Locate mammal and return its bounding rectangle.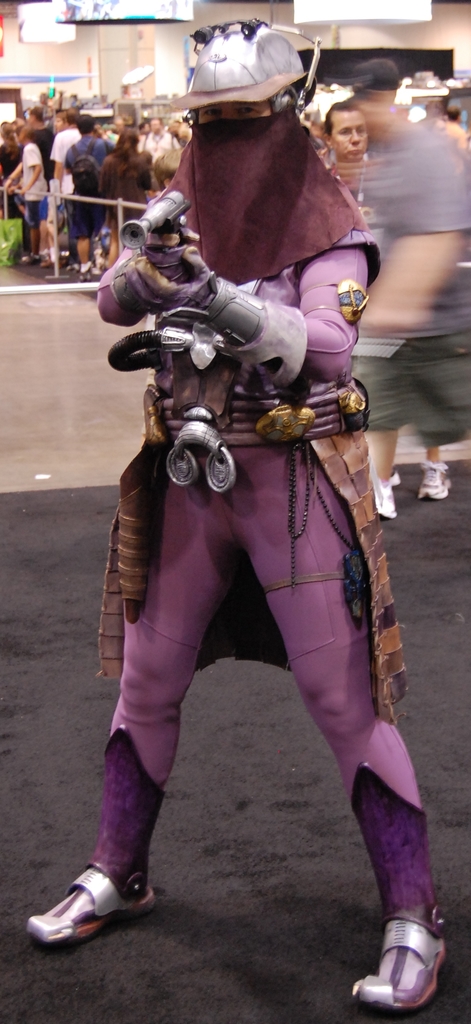
(x1=326, y1=99, x2=376, y2=234).
